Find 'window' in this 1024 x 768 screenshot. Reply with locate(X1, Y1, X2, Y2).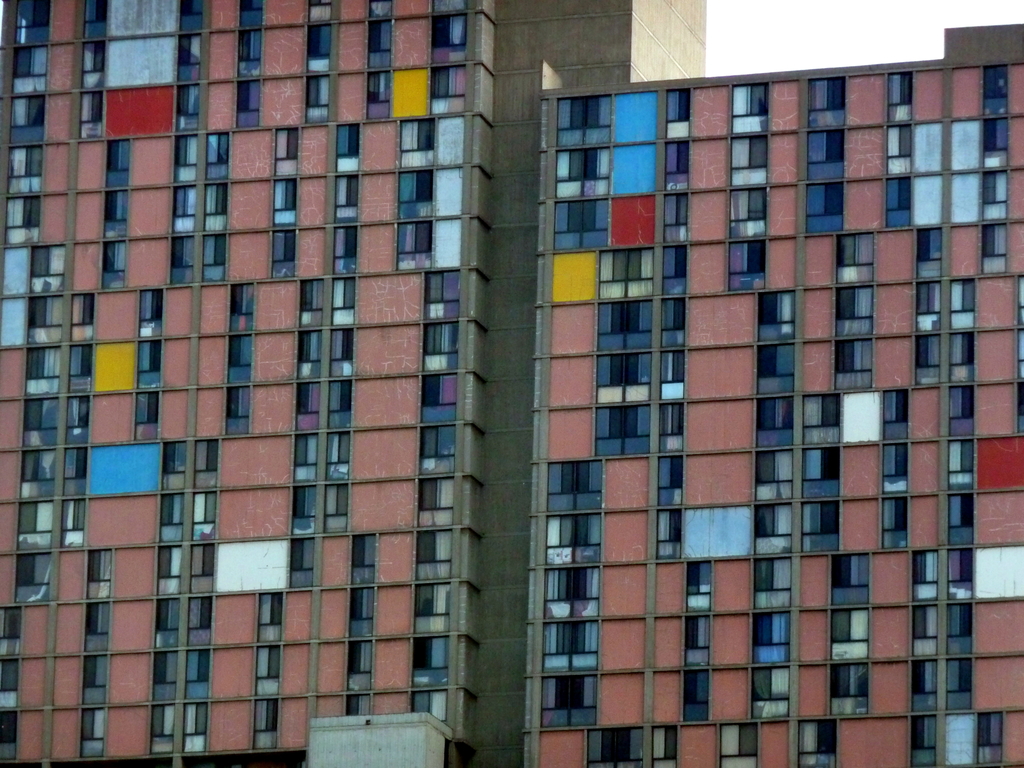
locate(884, 182, 911, 225).
